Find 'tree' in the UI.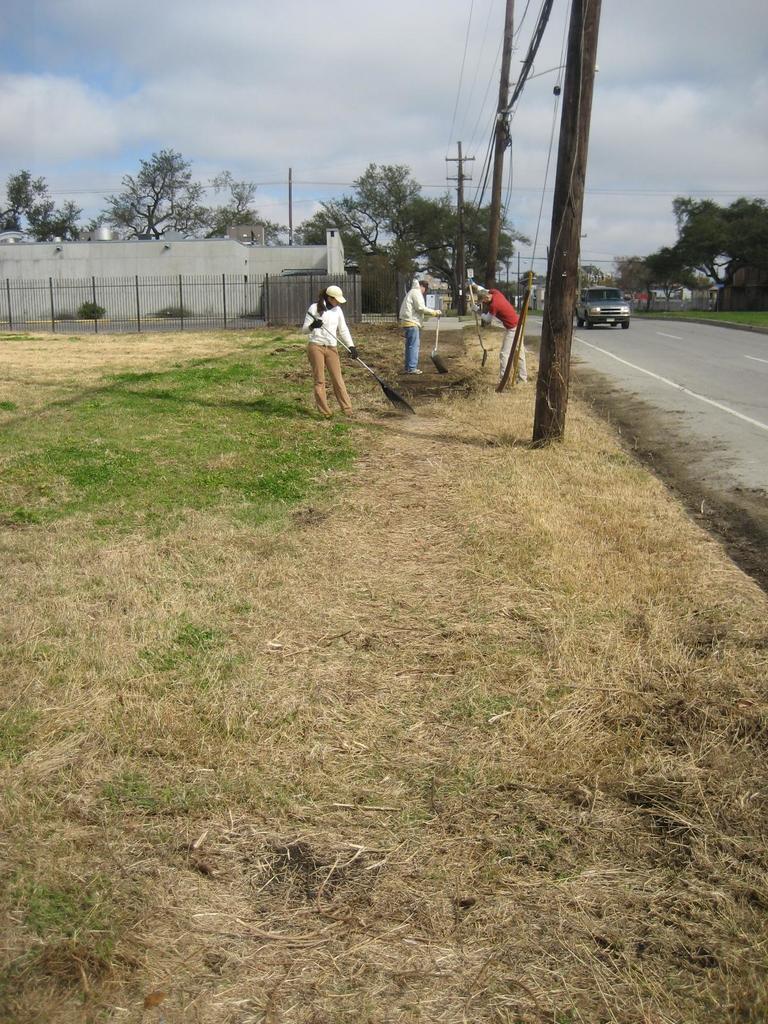
UI element at l=100, t=135, r=202, b=225.
